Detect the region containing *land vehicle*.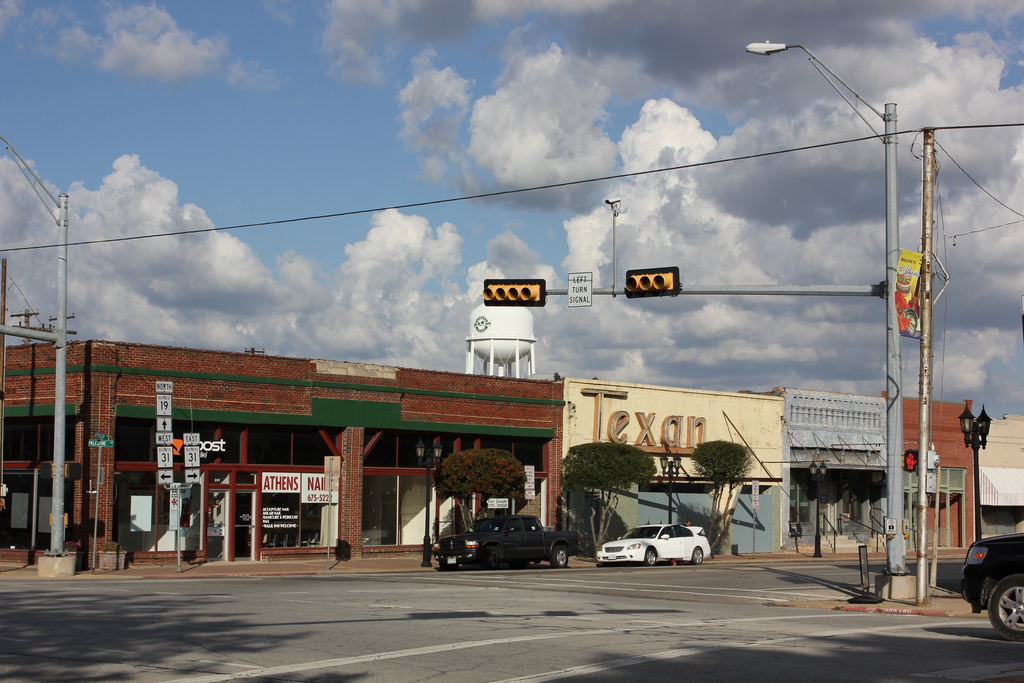
(447, 511, 572, 577).
